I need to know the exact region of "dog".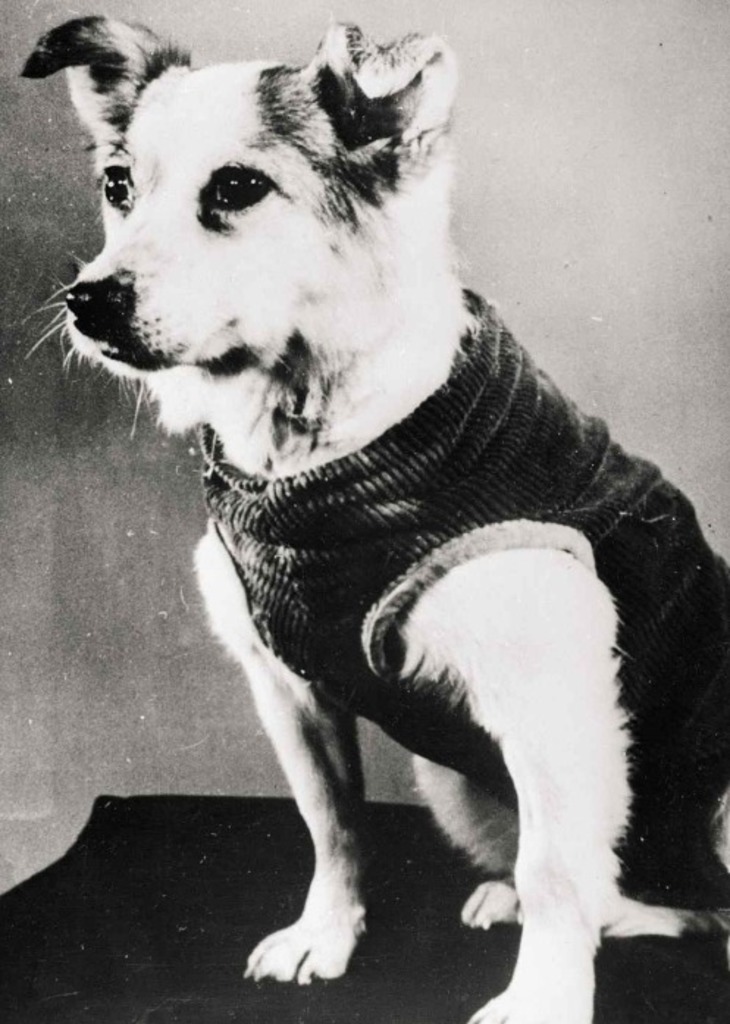
Region: pyautogui.locateOnScreen(16, 10, 729, 1023).
